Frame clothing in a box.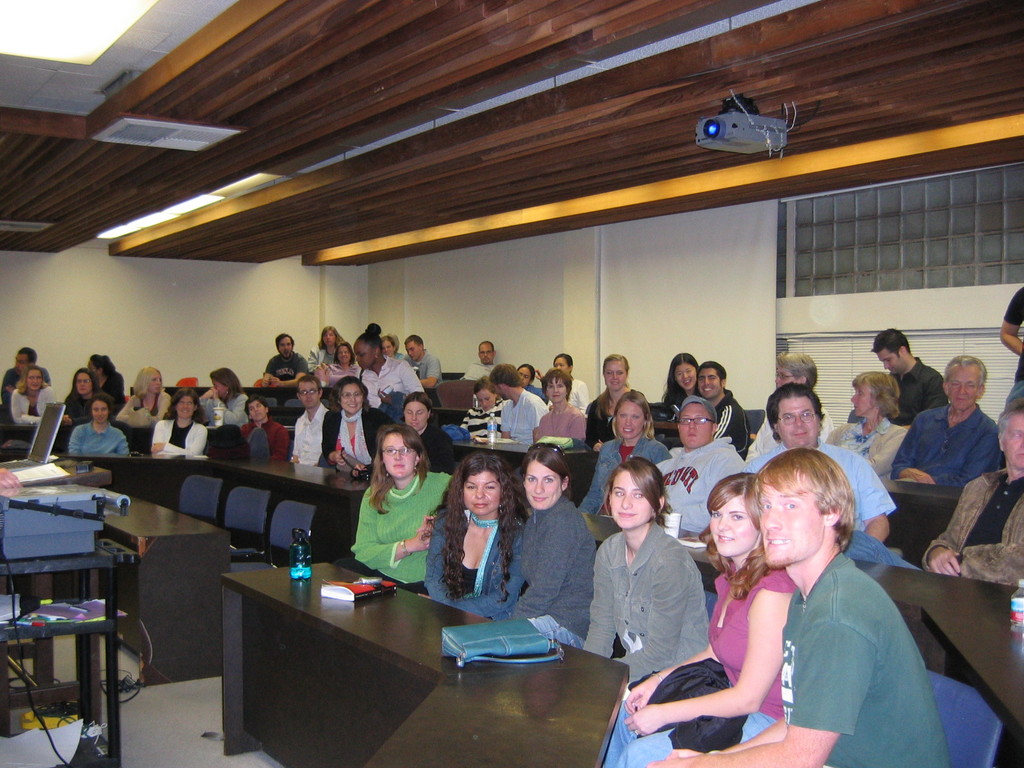
{"x1": 396, "y1": 352, "x2": 404, "y2": 359}.
